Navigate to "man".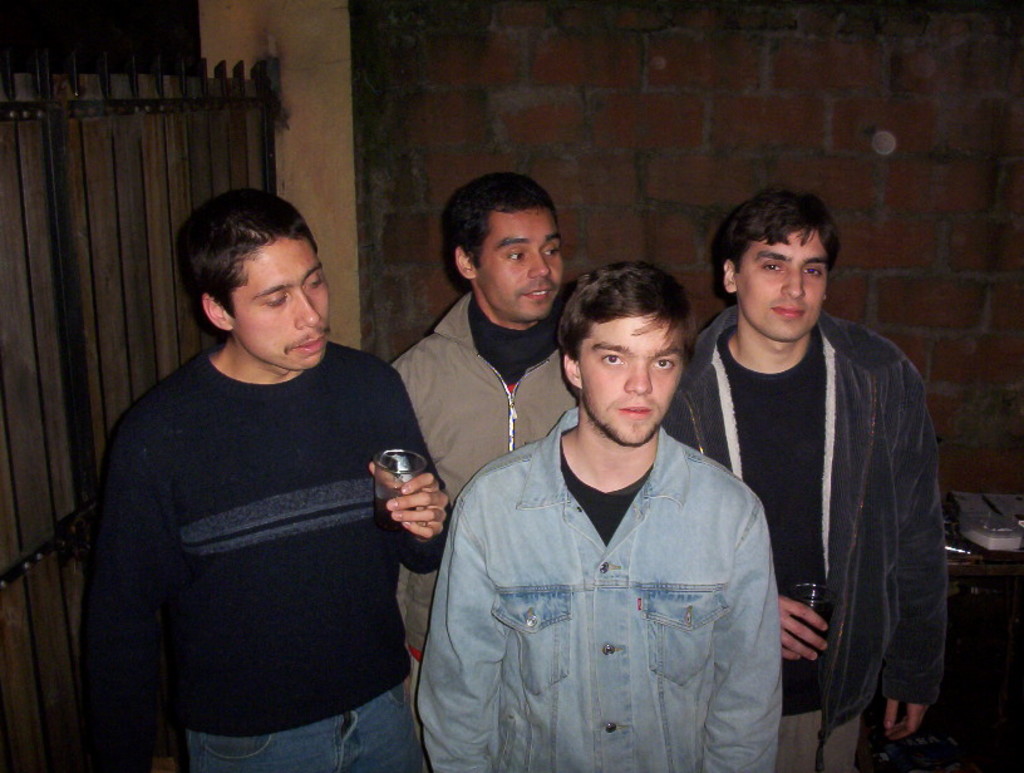
Navigation target: locate(387, 173, 580, 758).
